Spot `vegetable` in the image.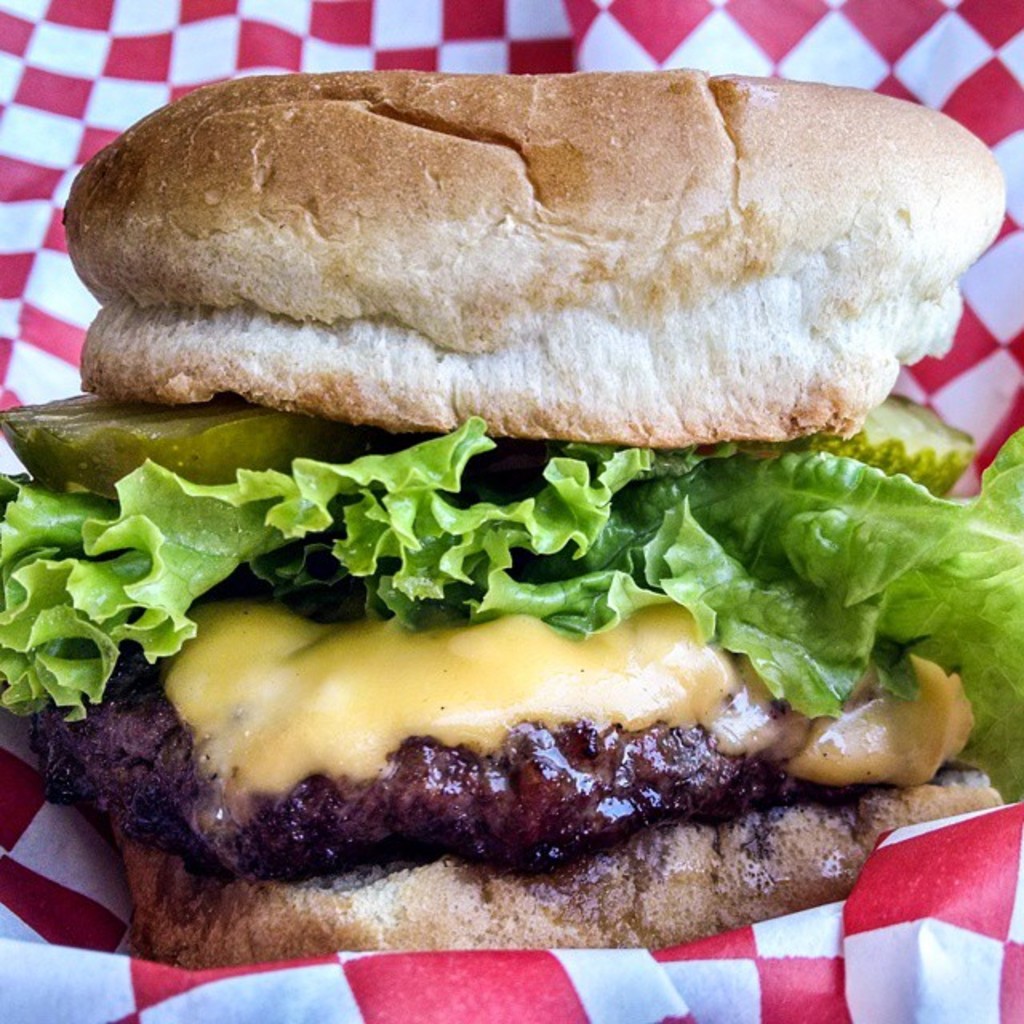
`vegetable` found at 0/390/341/507.
